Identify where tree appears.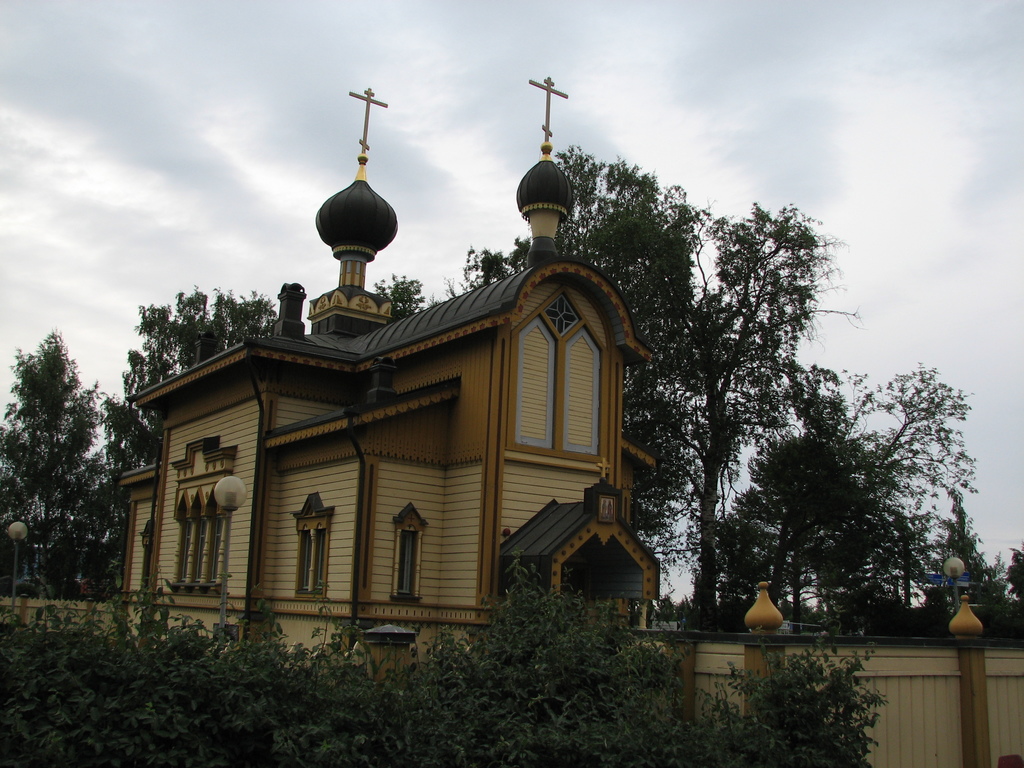
Appears at bbox=(371, 273, 451, 316).
